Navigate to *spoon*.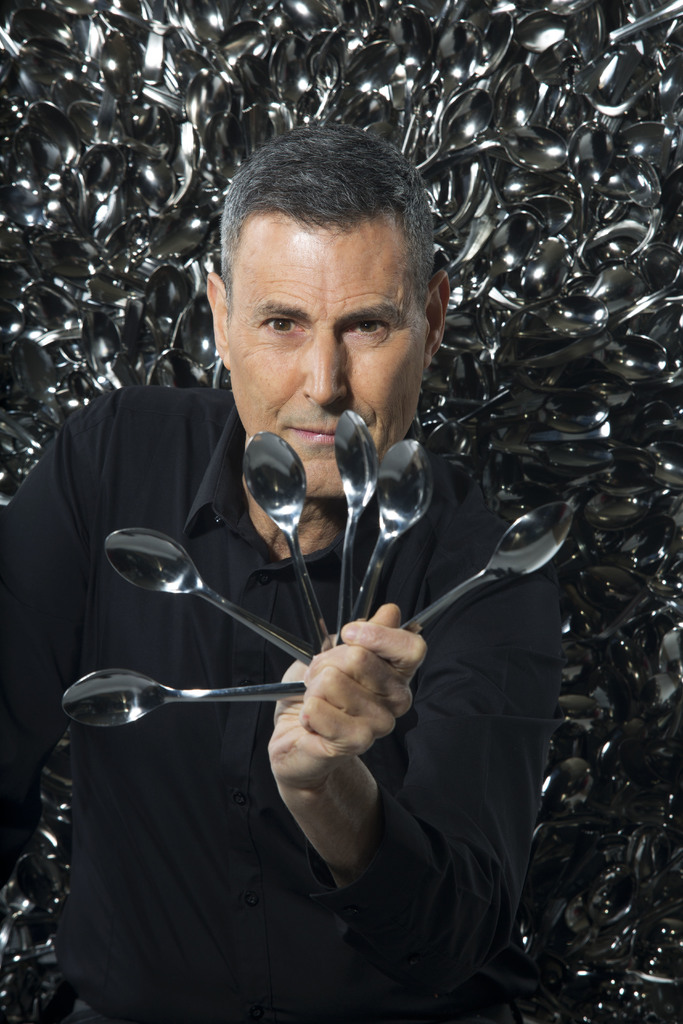
Navigation target: {"x1": 402, "y1": 501, "x2": 573, "y2": 630}.
